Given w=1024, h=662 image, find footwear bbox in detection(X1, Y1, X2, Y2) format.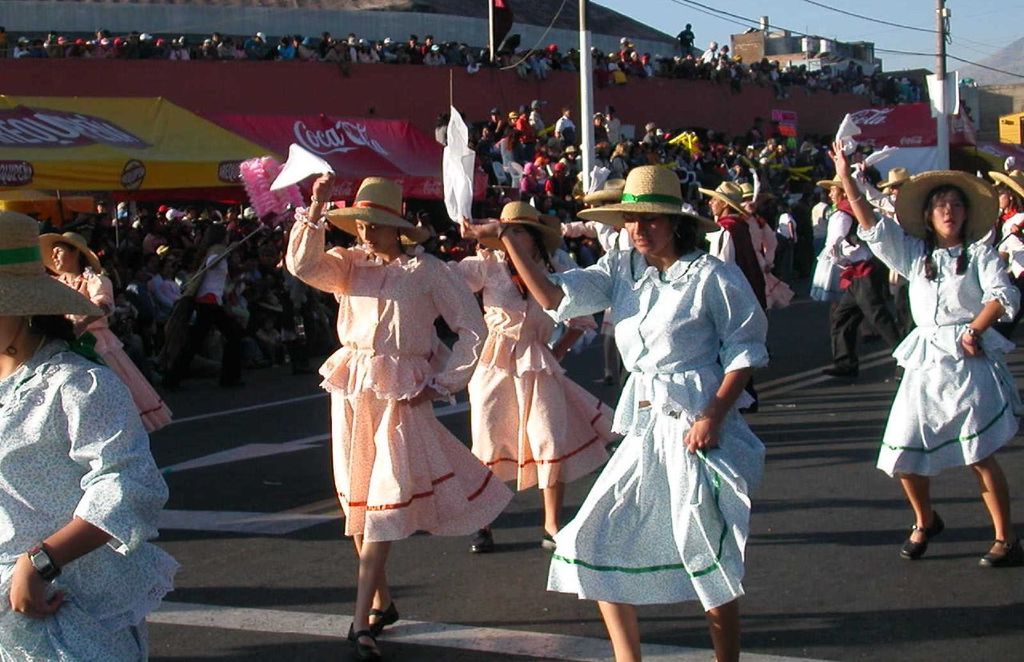
detection(340, 622, 390, 661).
